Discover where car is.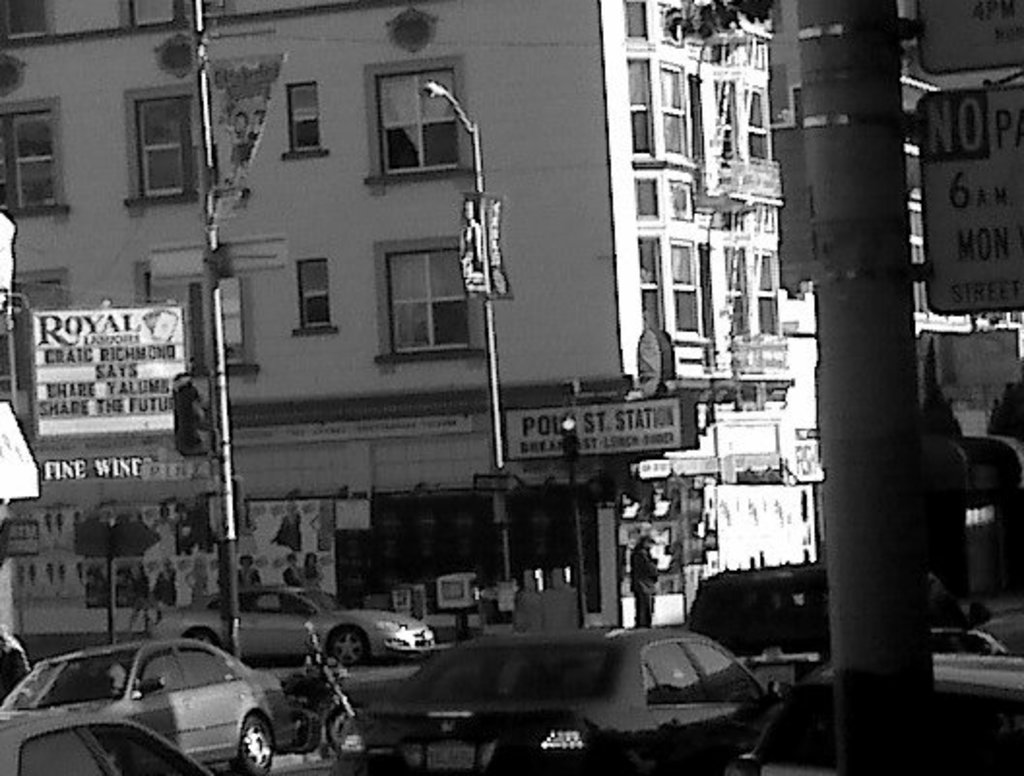
Discovered at (left=155, top=580, right=432, bottom=663).
